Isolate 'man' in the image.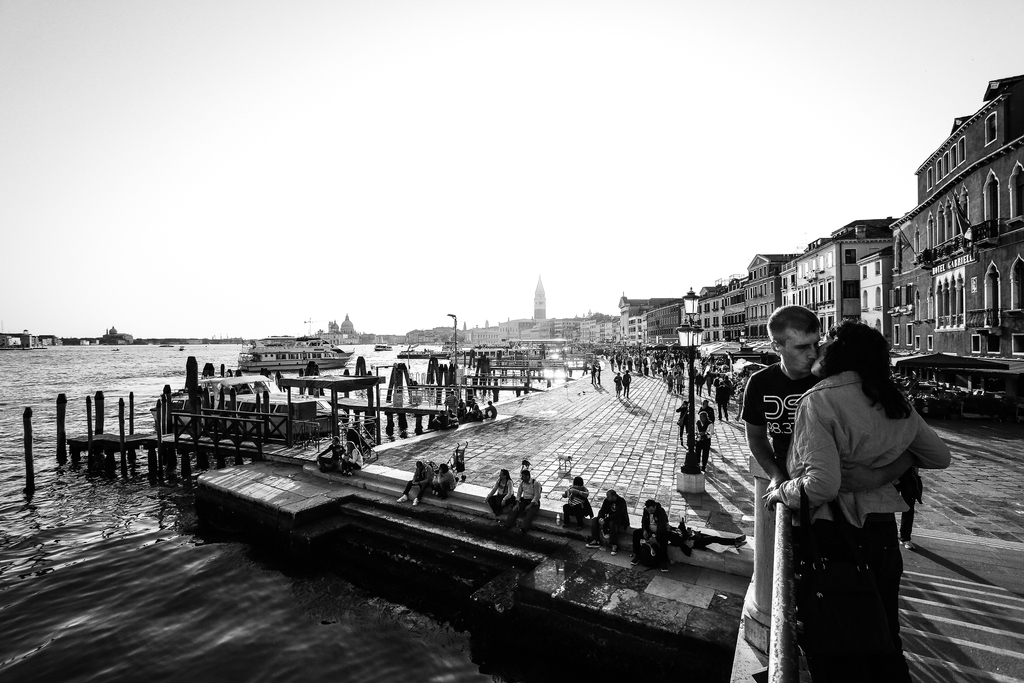
Isolated region: {"left": 444, "top": 390, "right": 459, "bottom": 415}.
